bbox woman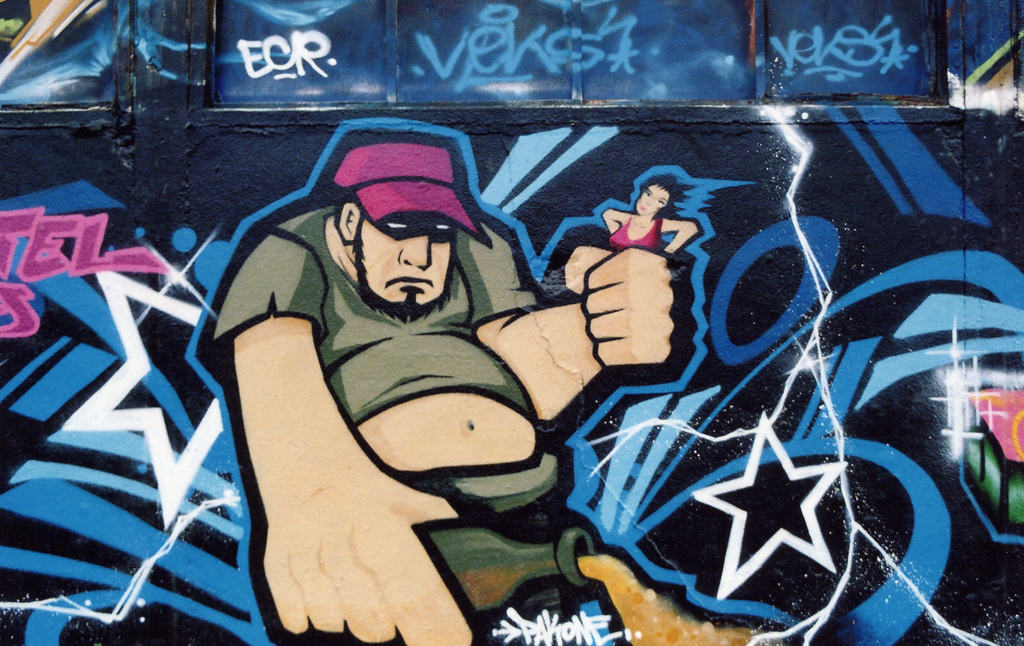
<box>600,174,696,257</box>
